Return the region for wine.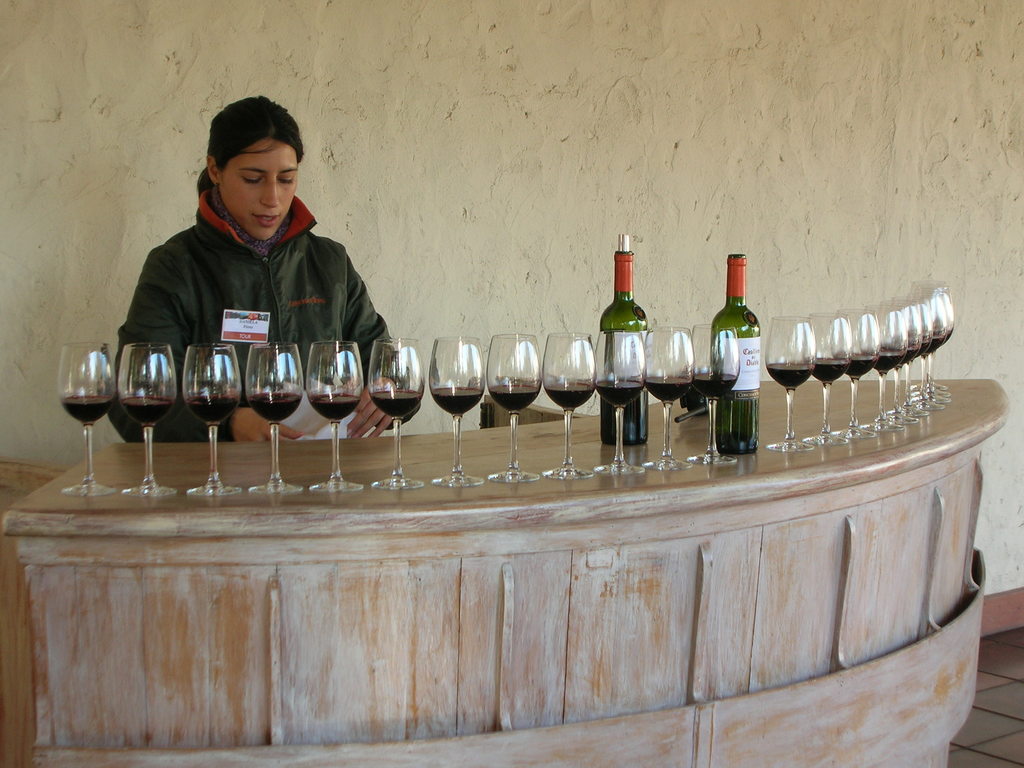
bbox=(370, 388, 426, 425).
